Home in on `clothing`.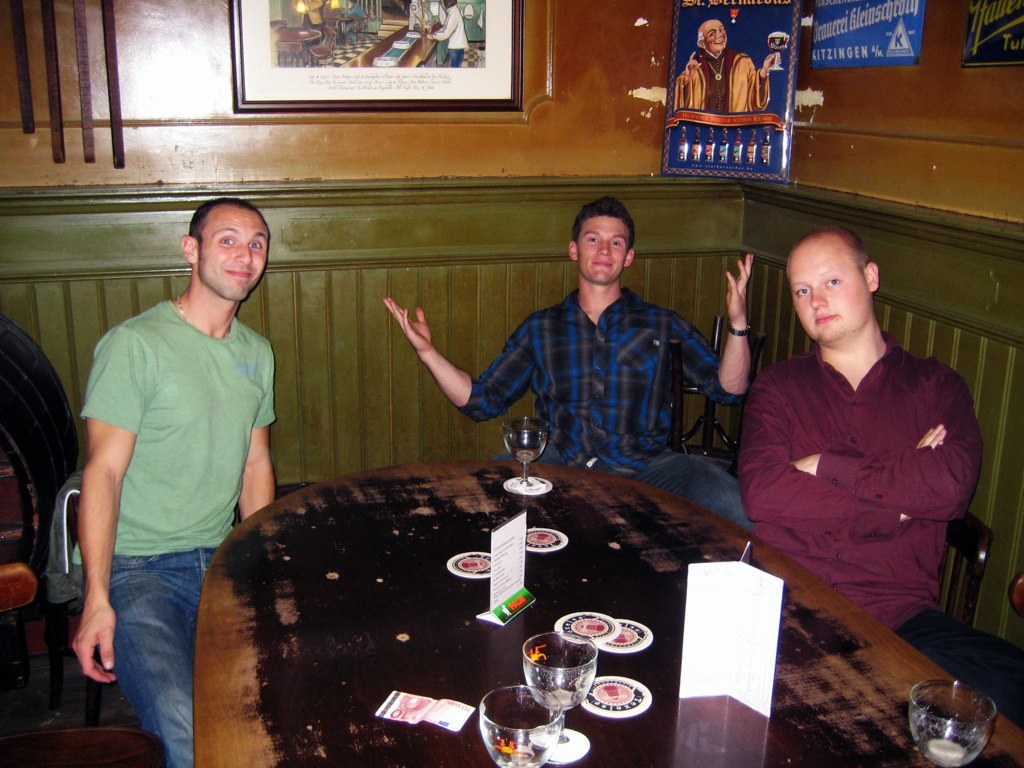
Homed in at (left=734, top=283, right=986, bottom=652).
